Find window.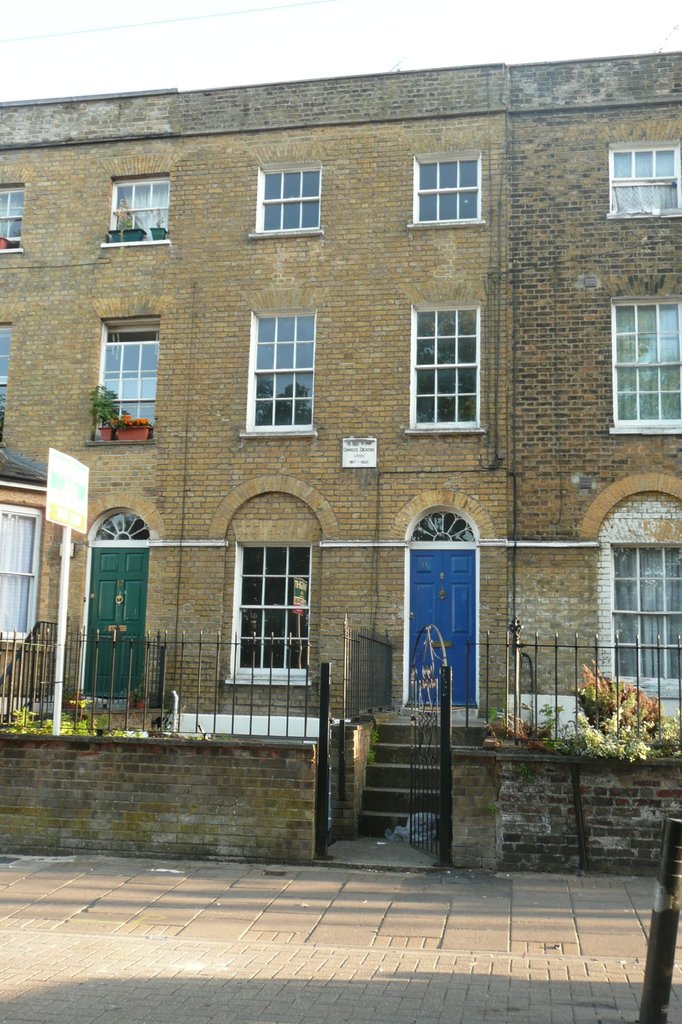
region(409, 509, 468, 552).
